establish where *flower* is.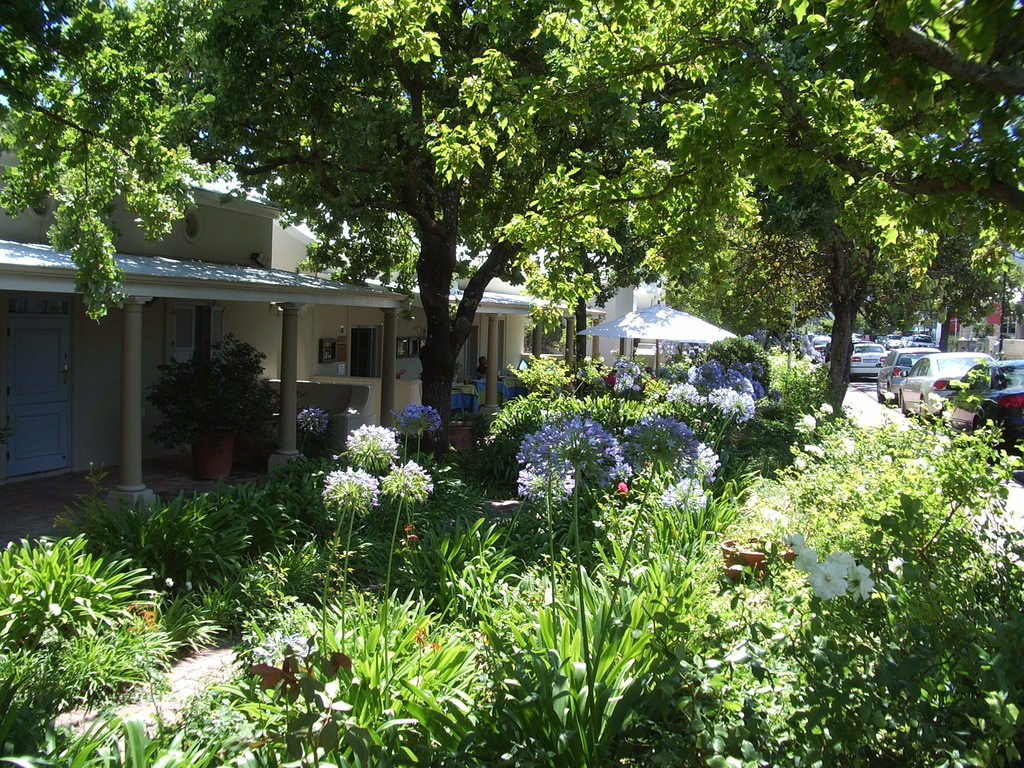
Established at {"left": 662, "top": 477, "right": 705, "bottom": 506}.
